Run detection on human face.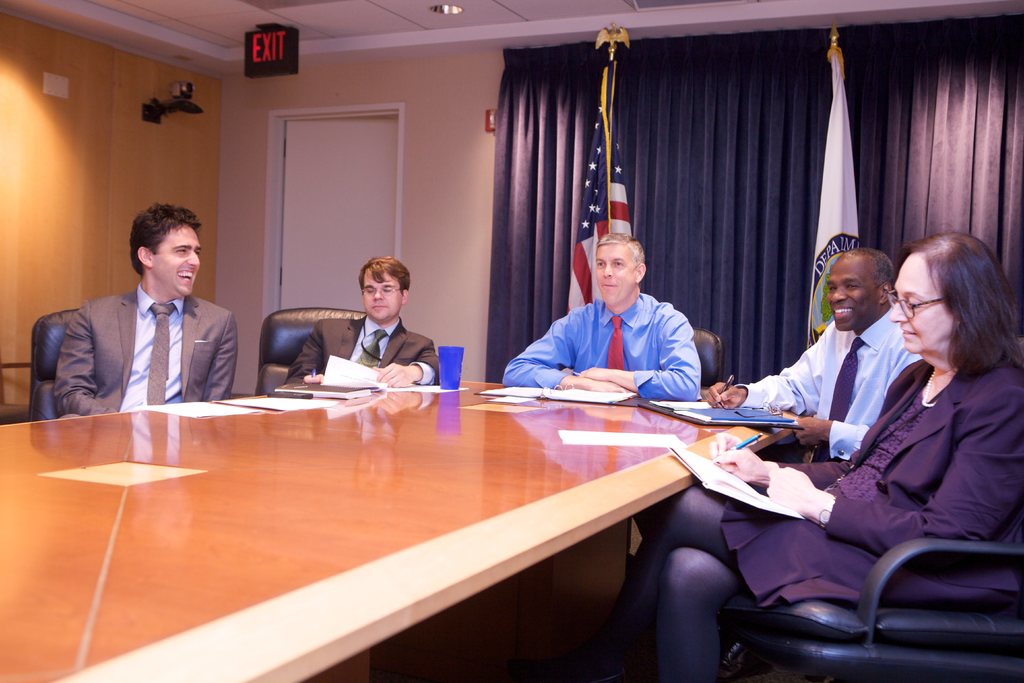
Result: box(829, 258, 880, 334).
